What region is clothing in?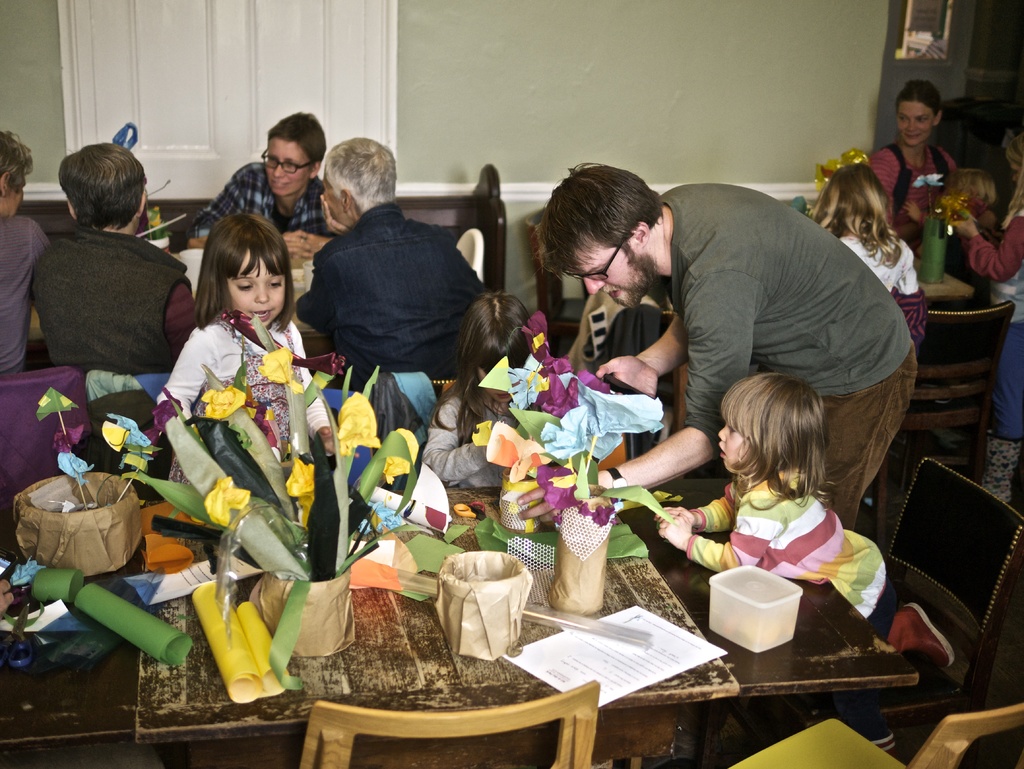
294/213/517/369.
